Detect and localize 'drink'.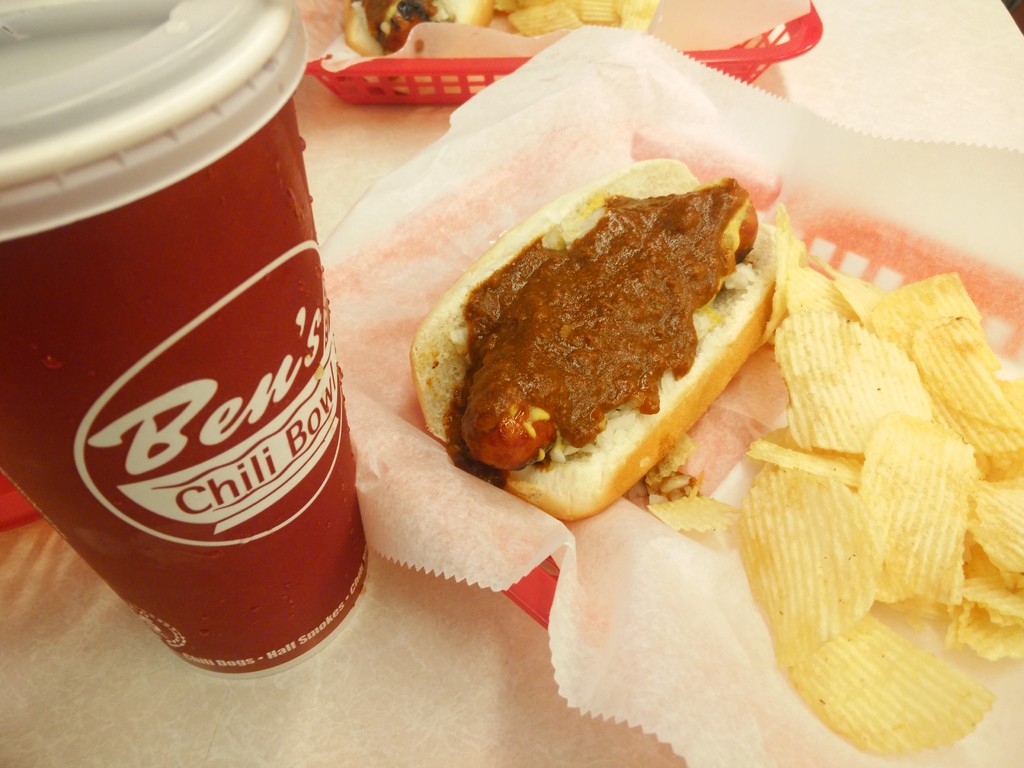
Localized at [x1=16, y1=54, x2=349, y2=733].
